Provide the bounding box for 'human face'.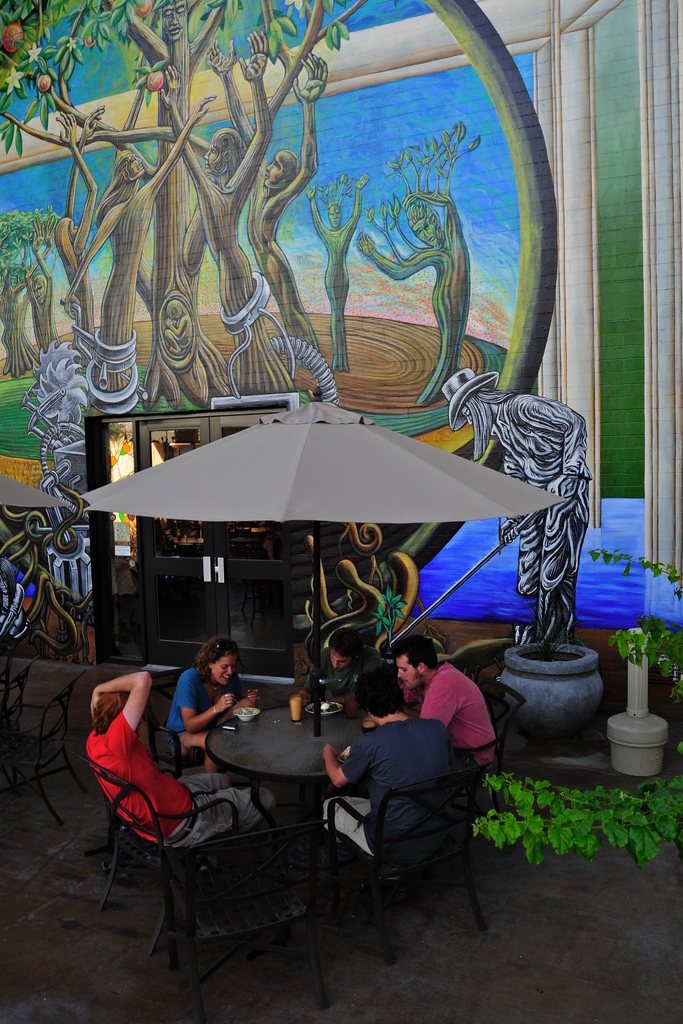
select_region(160, 0, 184, 42).
